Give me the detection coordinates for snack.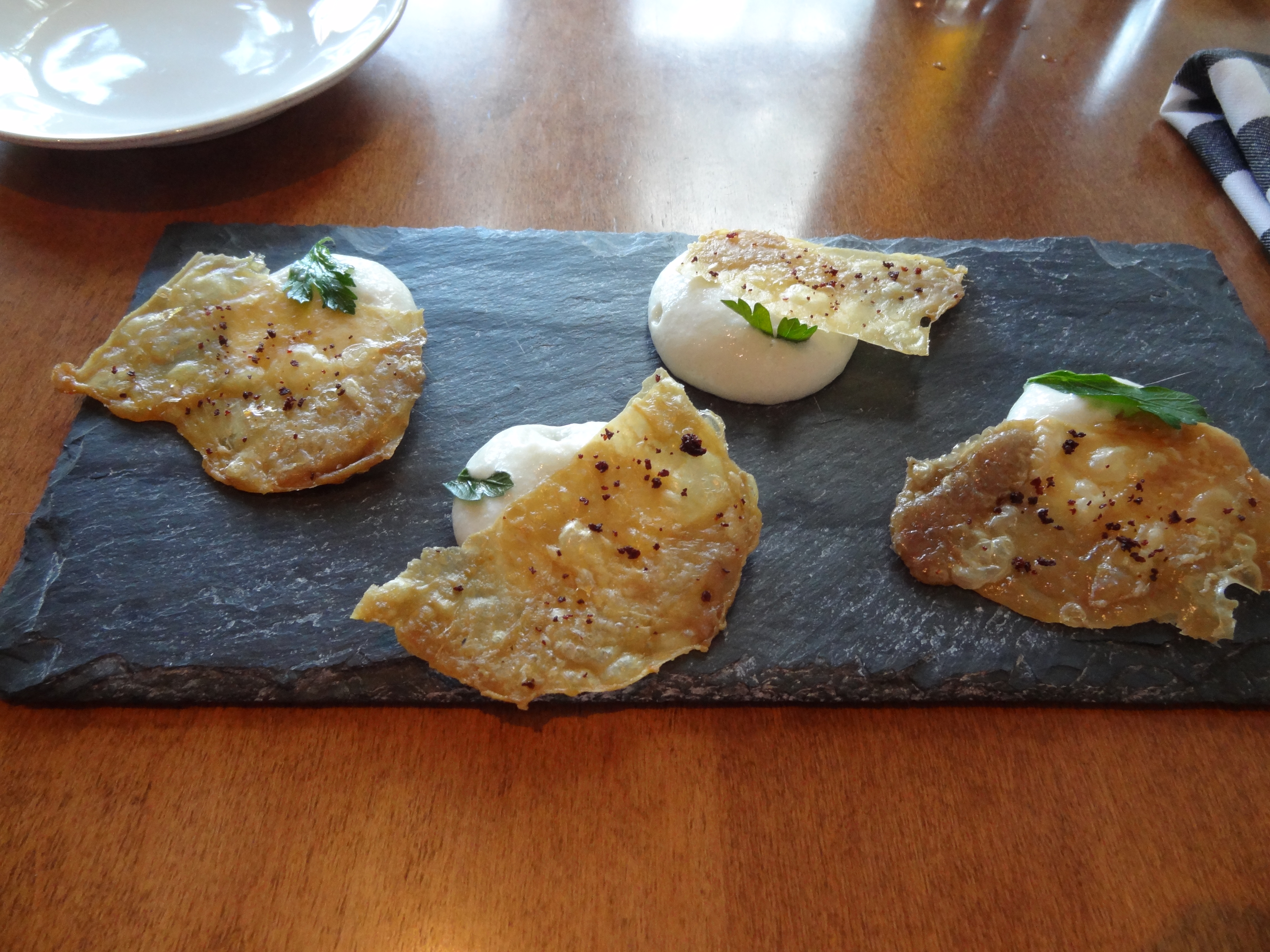
(left=15, top=66, right=116, bottom=135).
